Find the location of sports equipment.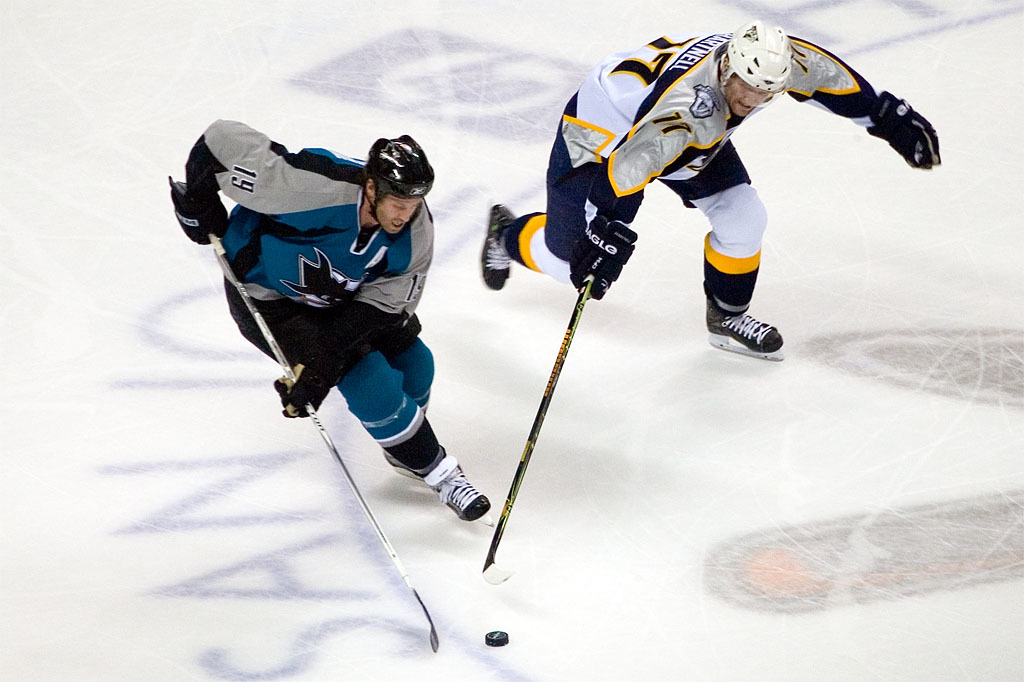
Location: [721, 19, 791, 109].
